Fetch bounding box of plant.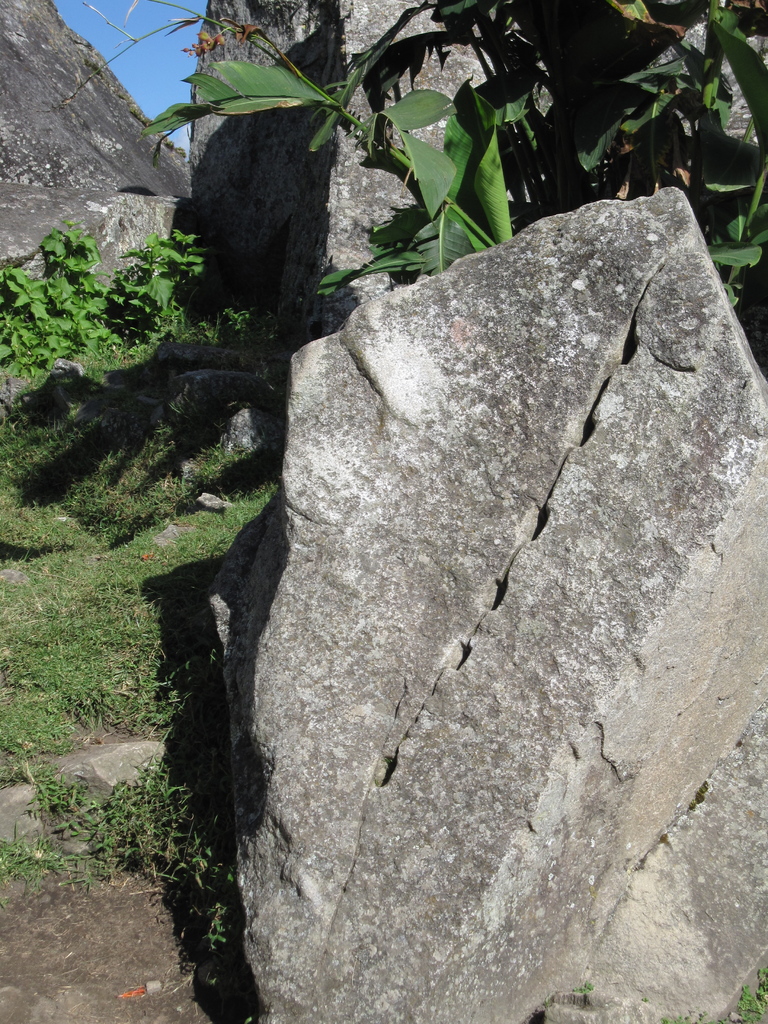
Bbox: bbox=(77, 1, 548, 273).
